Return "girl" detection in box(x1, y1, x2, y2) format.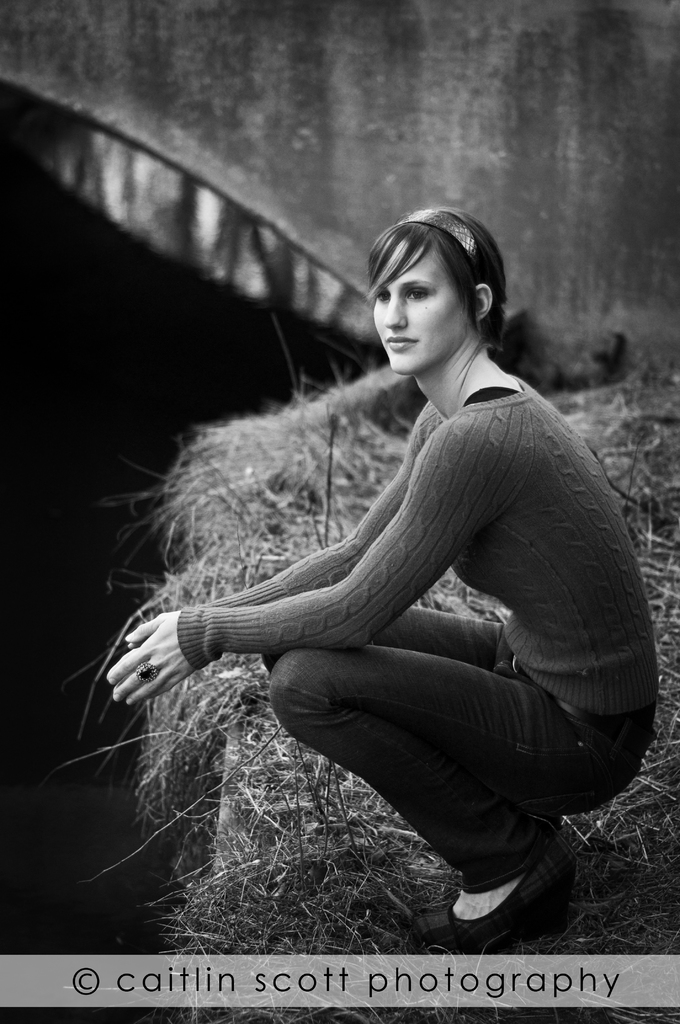
box(108, 207, 660, 954).
